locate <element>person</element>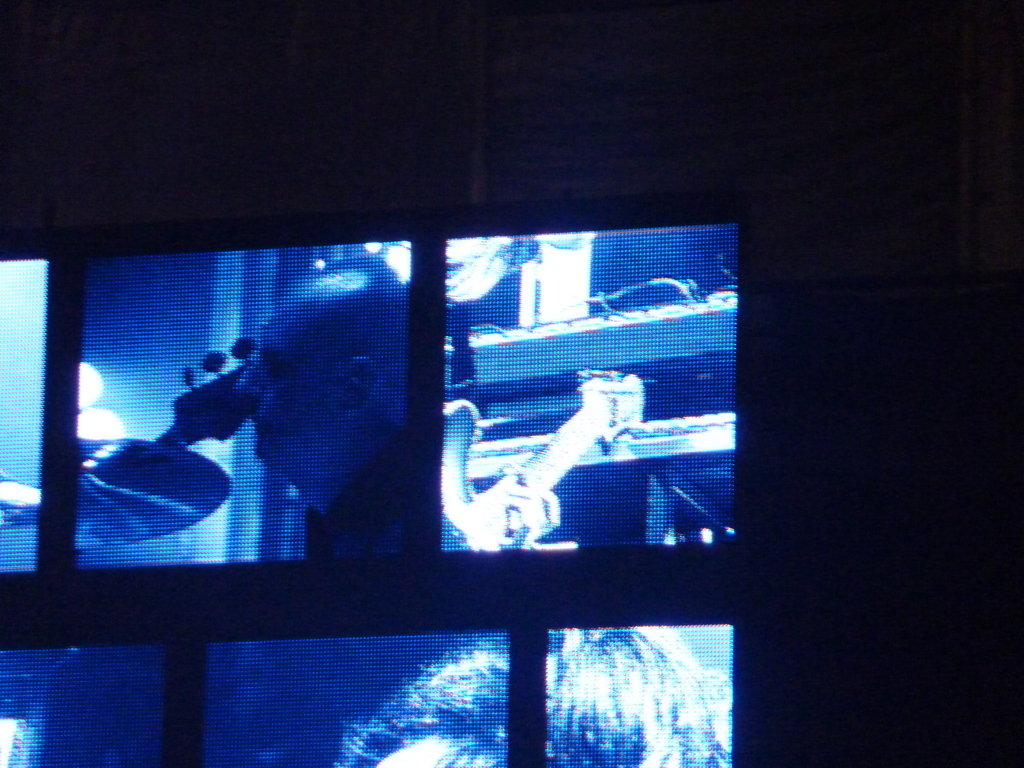
{"left": 235, "top": 247, "right": 408, "bottom": 561}
